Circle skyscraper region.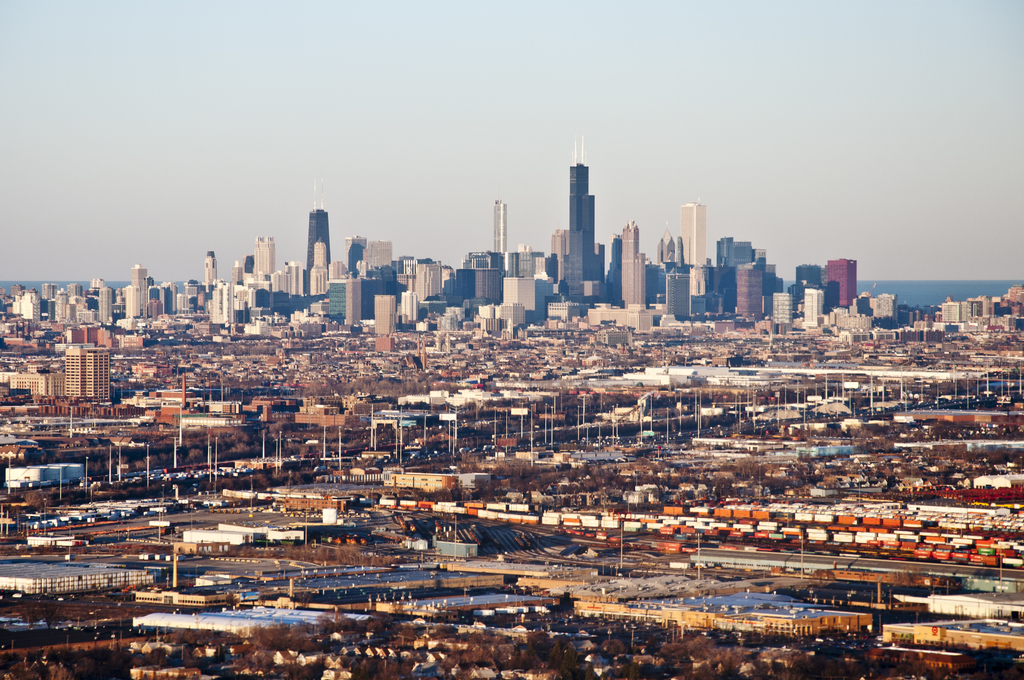
Region: x1=452 y1=266 x2=504 y2=306.
